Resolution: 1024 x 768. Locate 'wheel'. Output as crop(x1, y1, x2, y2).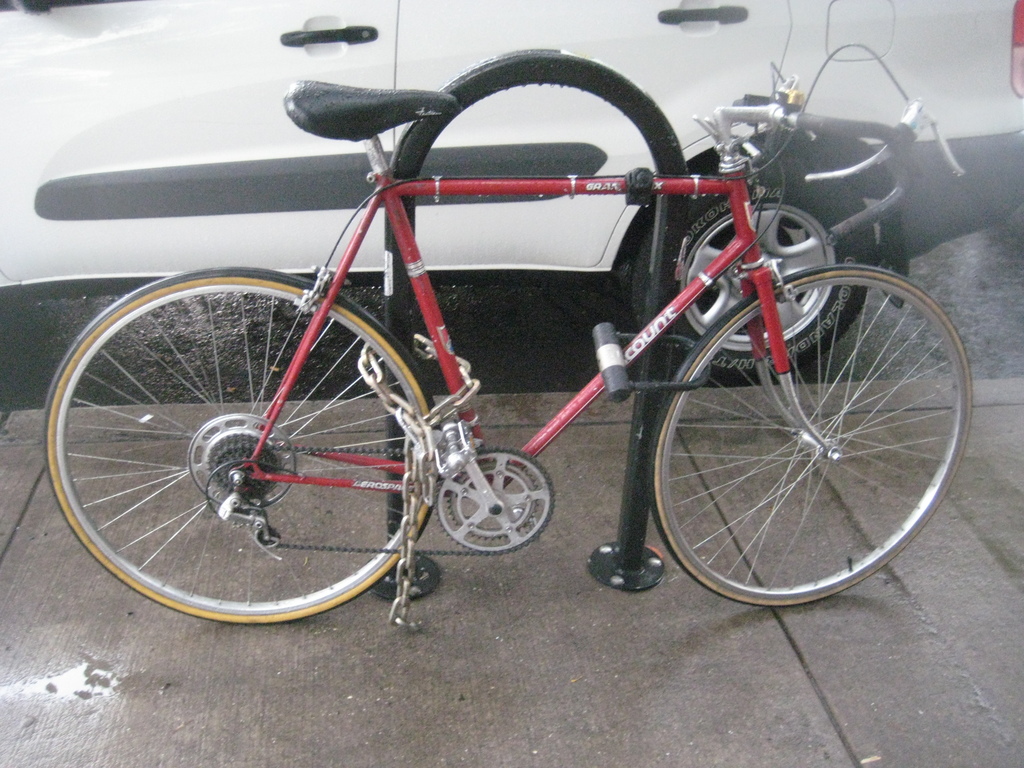
crop(630, 150, 877, 381).
